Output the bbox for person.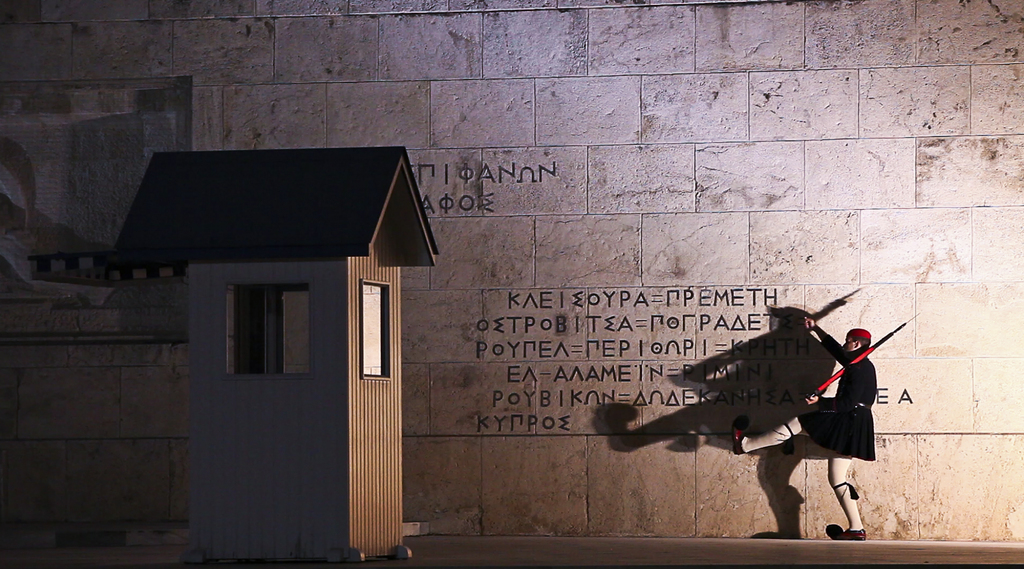
[804, 307, 890, 528].
